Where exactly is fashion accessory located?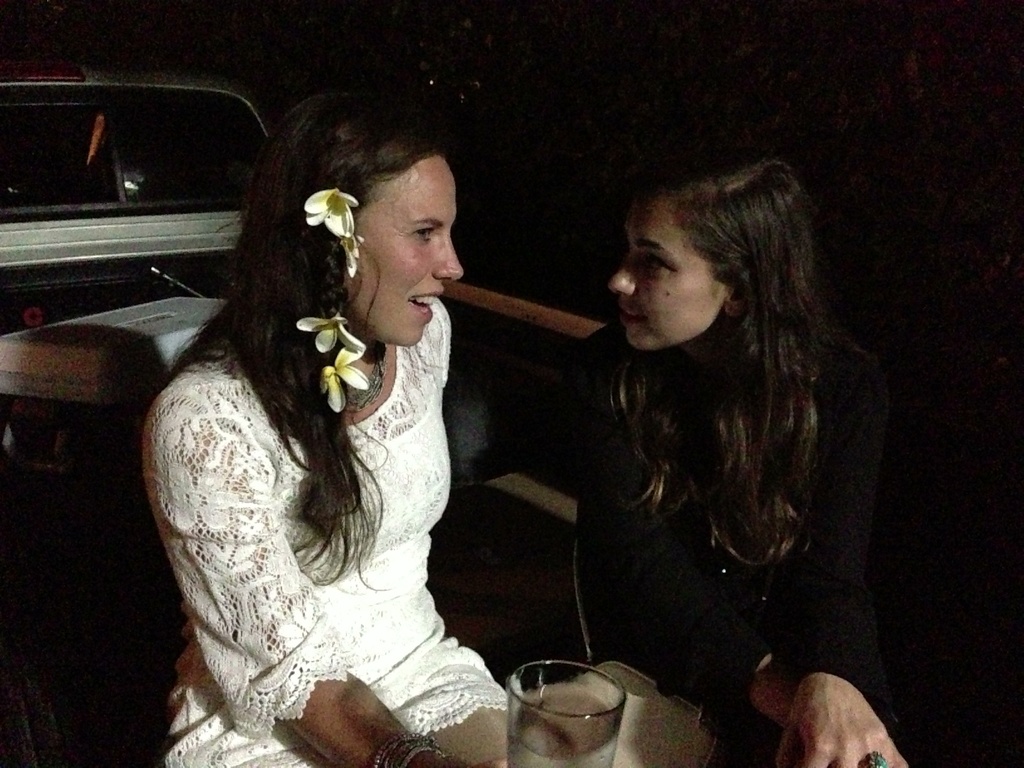
Its bounding box is x1=294, y1=308, x2=367, y2=349.
